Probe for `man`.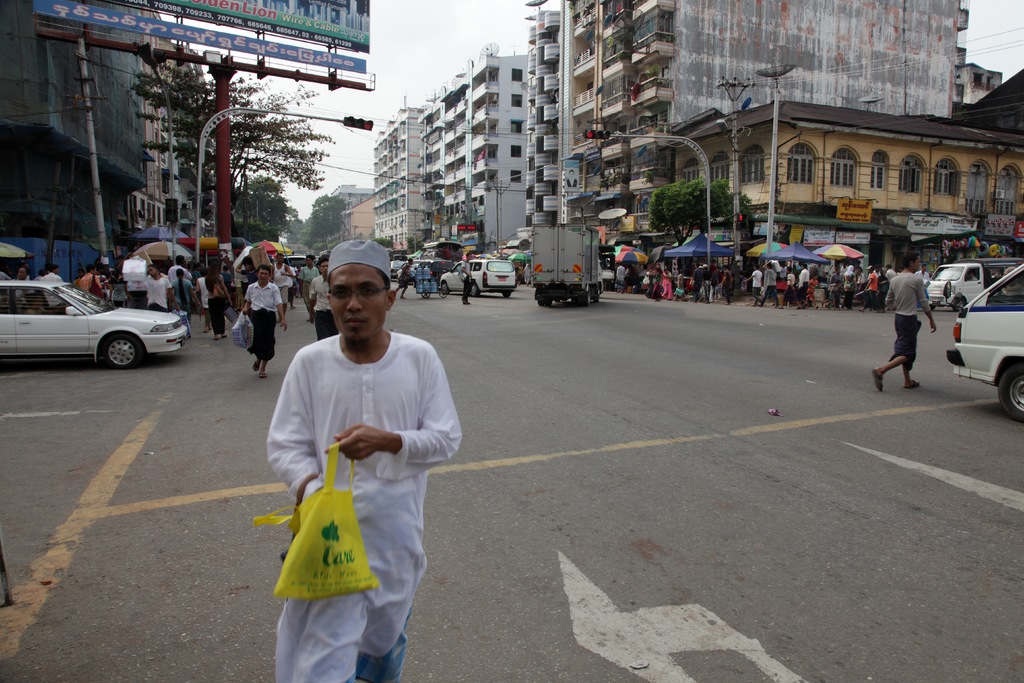
Probe result: Rect(270, 252, 292, 324).
